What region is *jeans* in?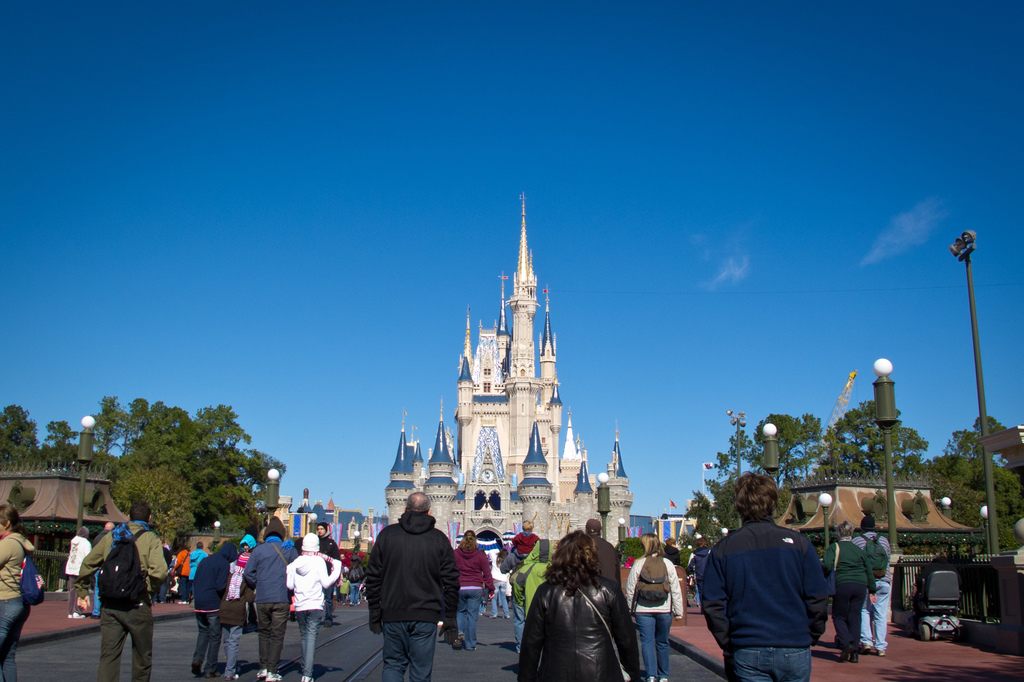
[723,645,811,681].
